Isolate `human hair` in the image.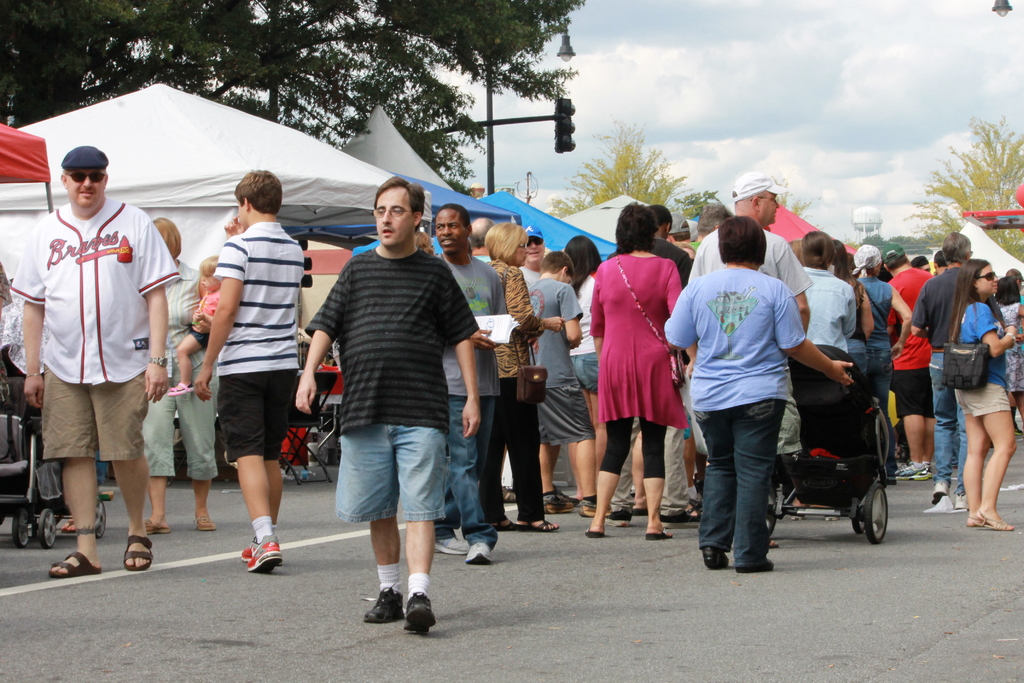
Isolated region: x1=884 y1=252 x2=908 y2=268.
